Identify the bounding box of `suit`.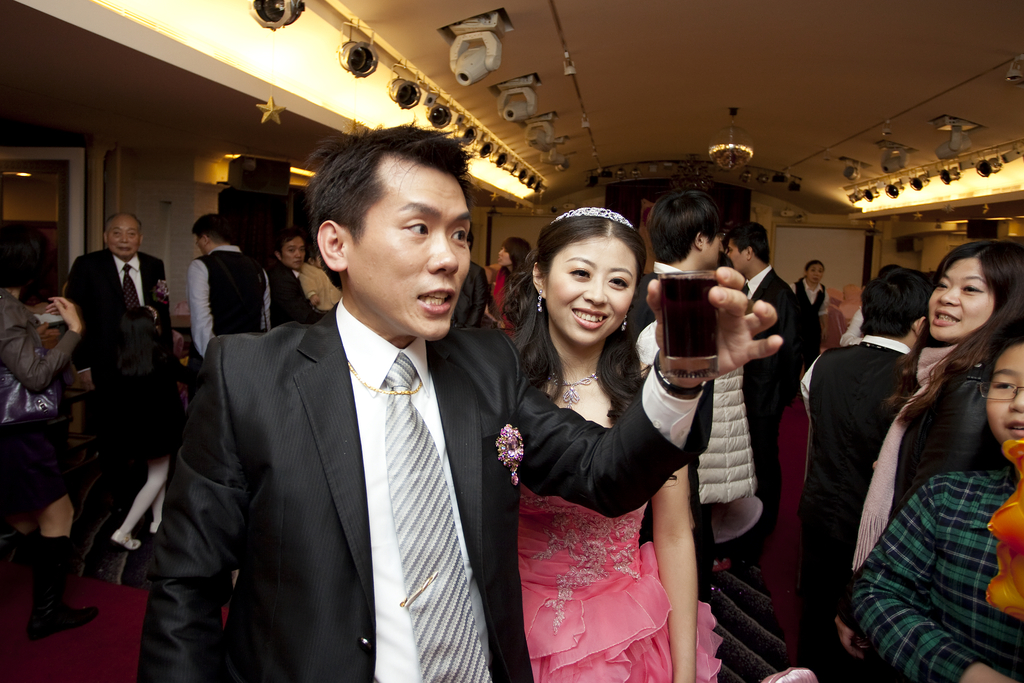
bbox(739, 265, 798, 521).
